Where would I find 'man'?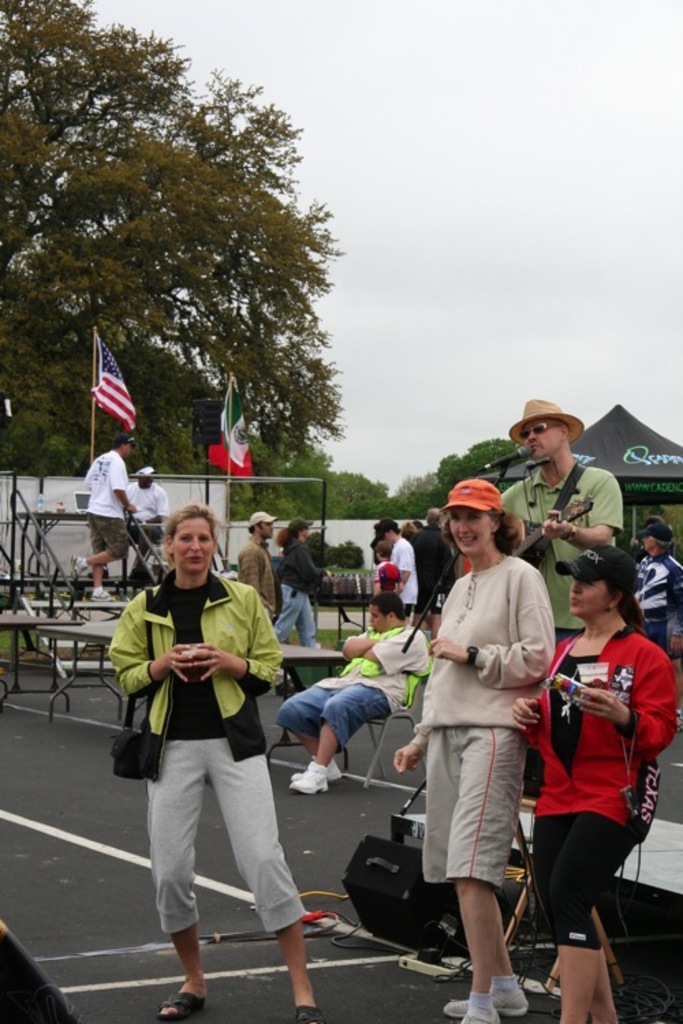
At x1=410 y1=508 x2=458 y2=638.
